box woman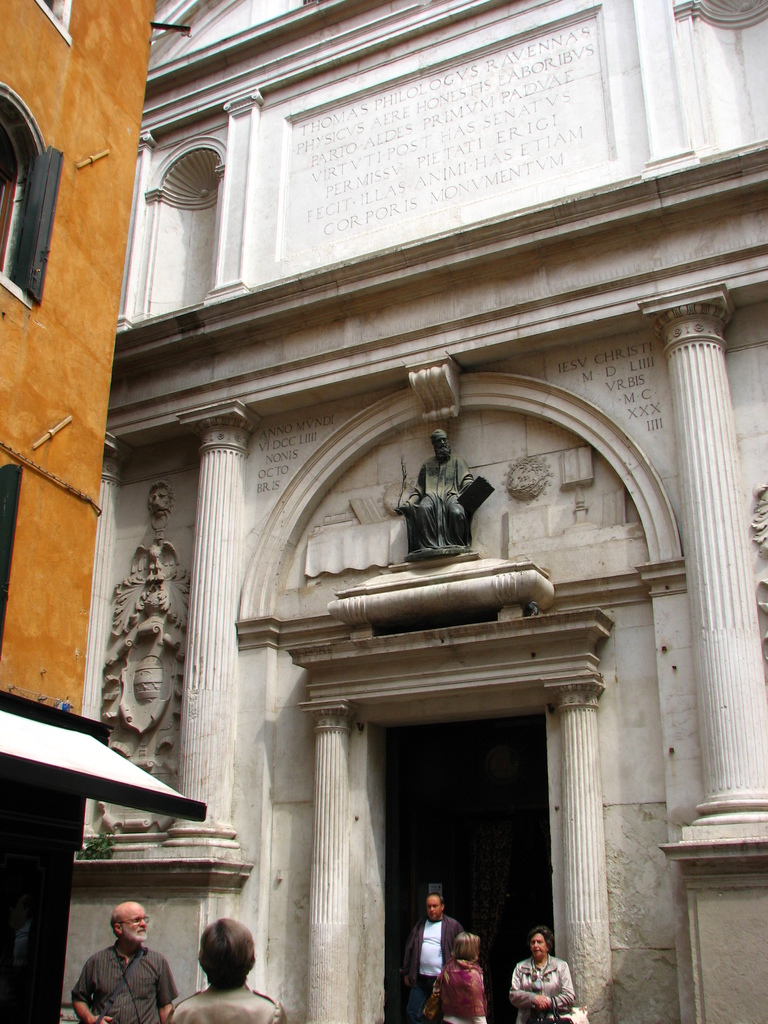
(502,935,579,1023)
